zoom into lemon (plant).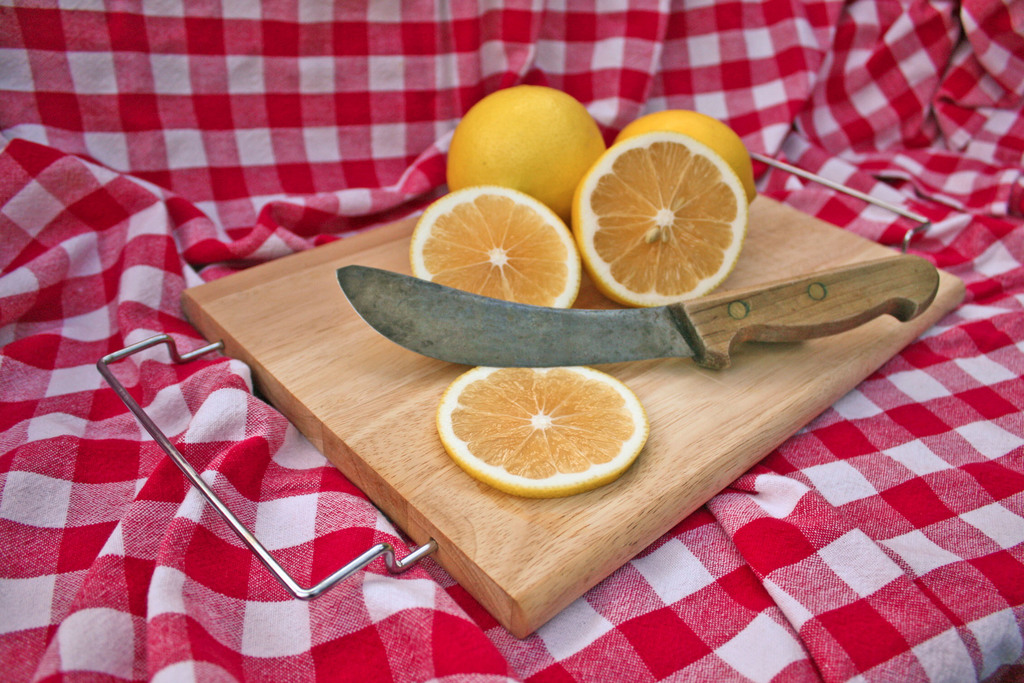
Zoom target: region(437, 362, 650, 498).
